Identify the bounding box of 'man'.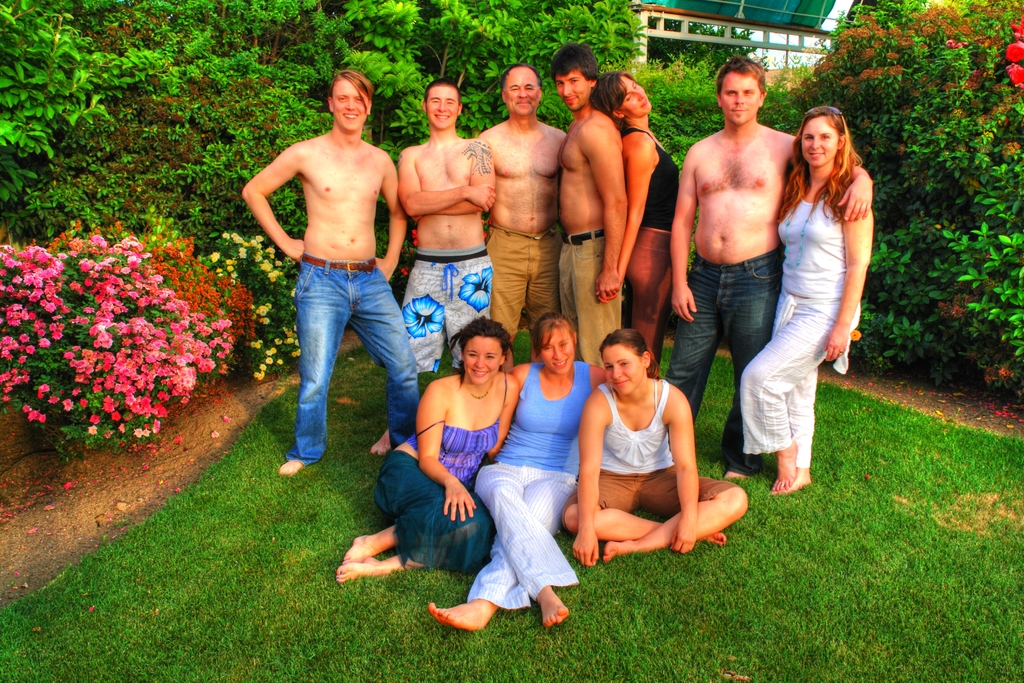
locate(476, 60, 574, 356).
